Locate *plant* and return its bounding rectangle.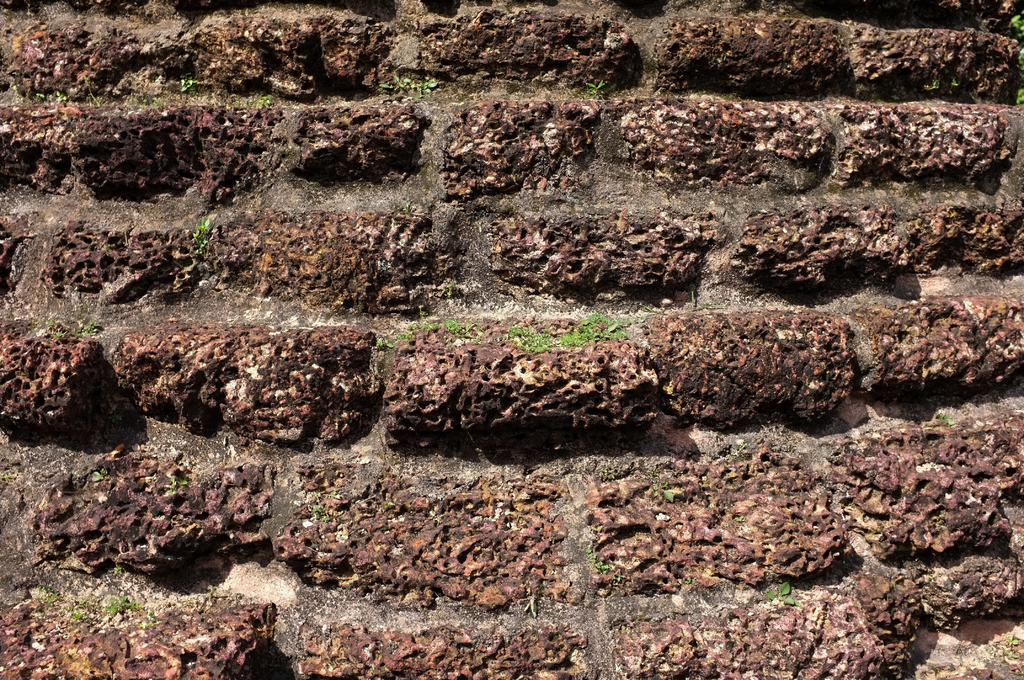
47:318:56:328.
